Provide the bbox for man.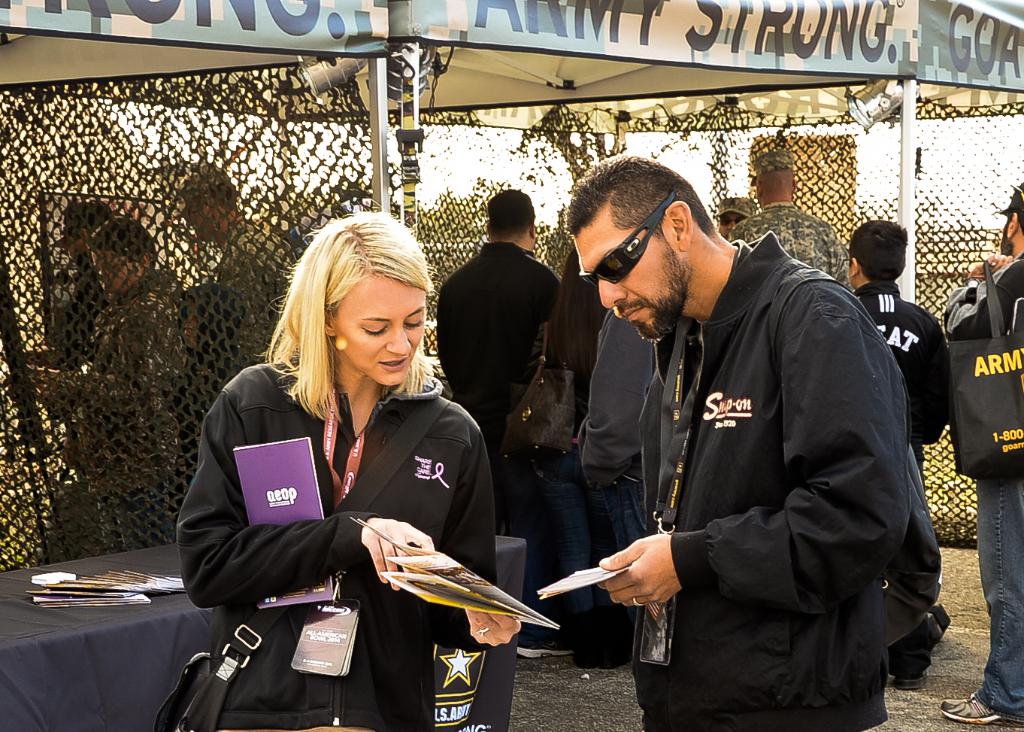
rect(848, 221, 950, 691).
